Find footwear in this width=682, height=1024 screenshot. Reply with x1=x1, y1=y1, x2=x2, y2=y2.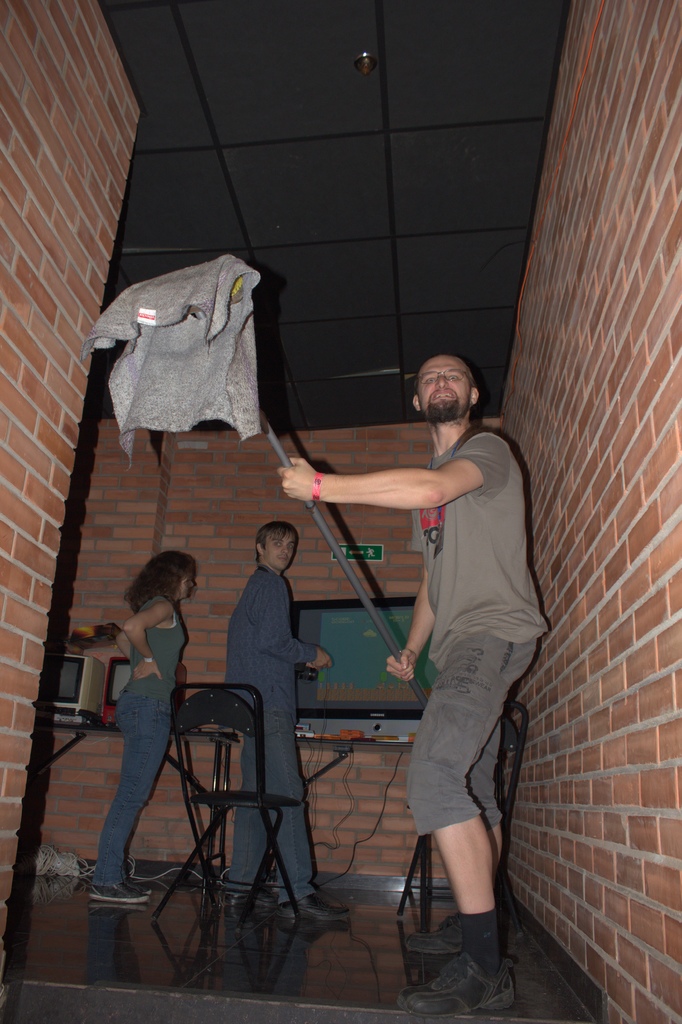
x1=402, y1=910, x2=467, y2=956.
